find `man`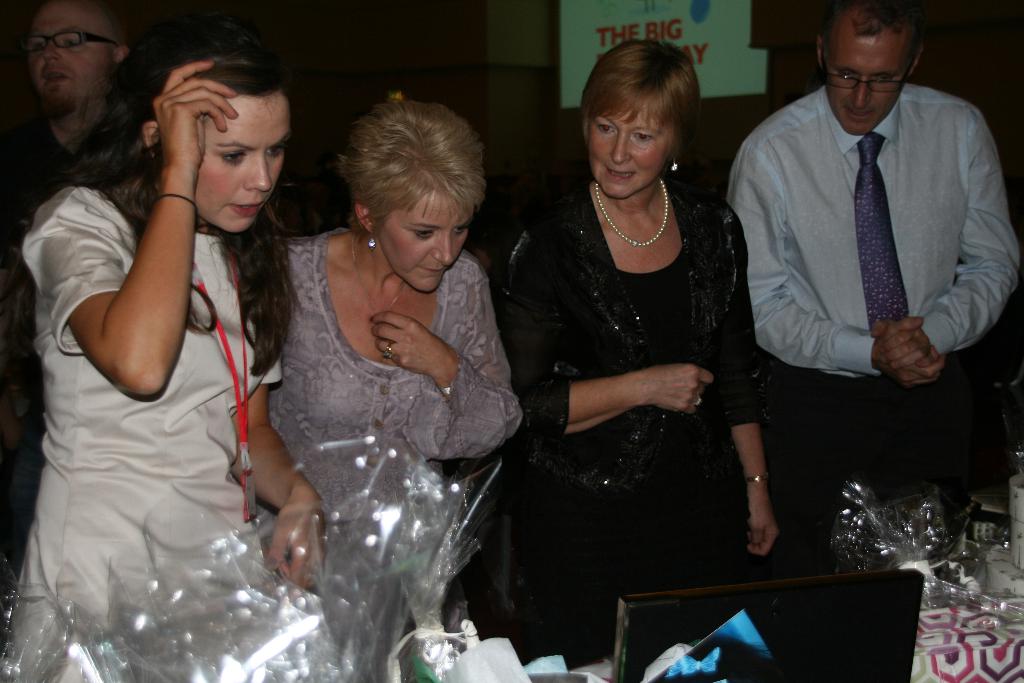
<bbox>0, 0, 157, 206</bbox>
